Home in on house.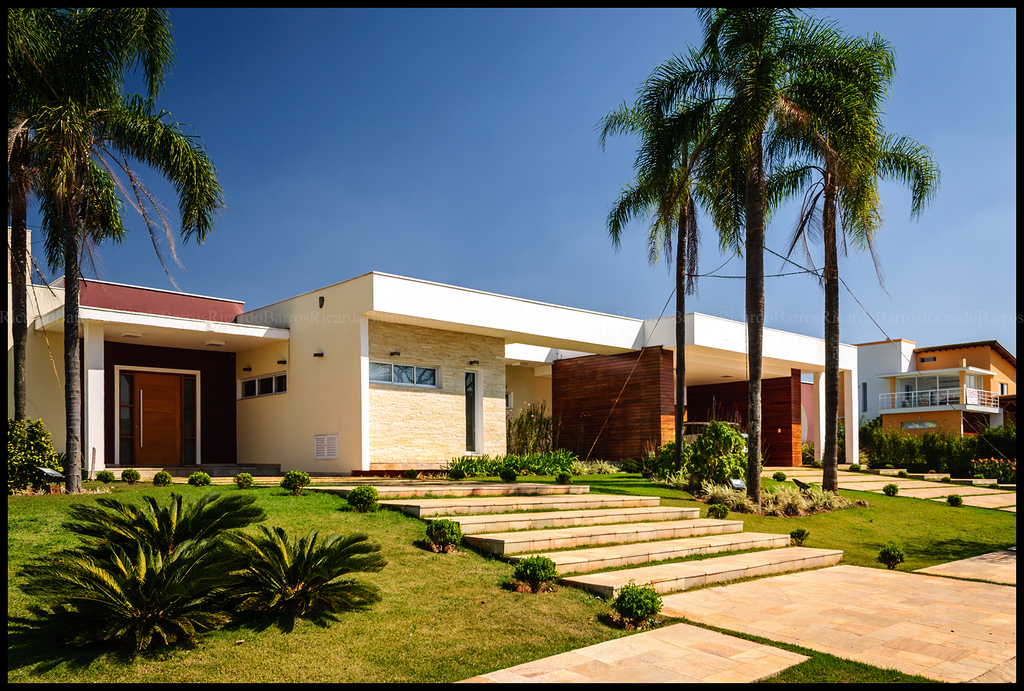
Homed in at (left=838, top=338, right=1018, bottom=449).
